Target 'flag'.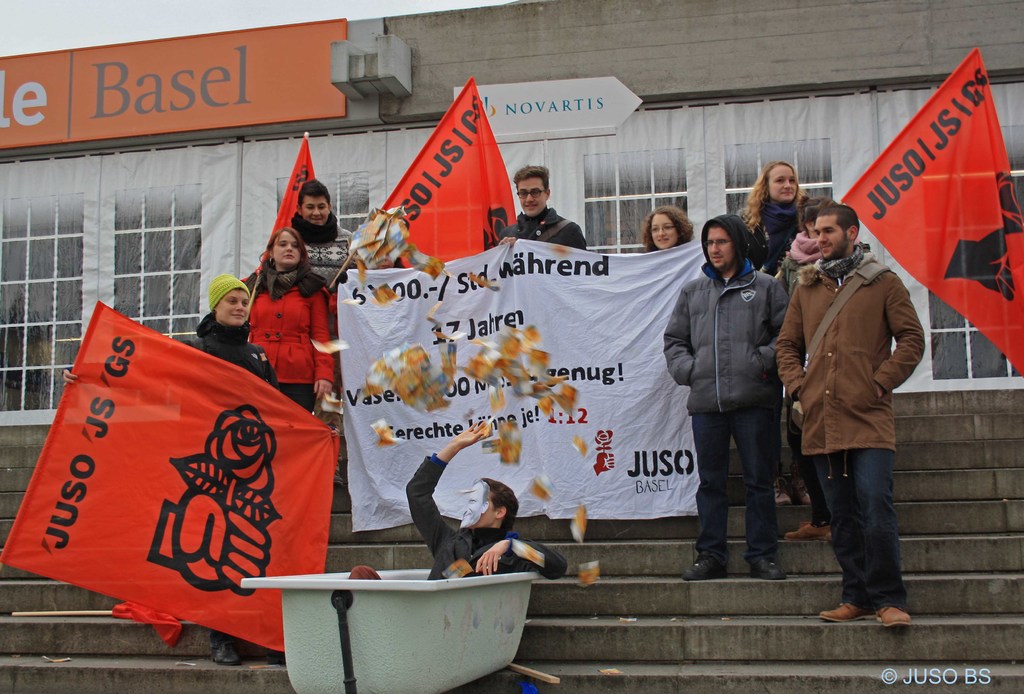
Target region: bbox(102, 597, 186, 647).
